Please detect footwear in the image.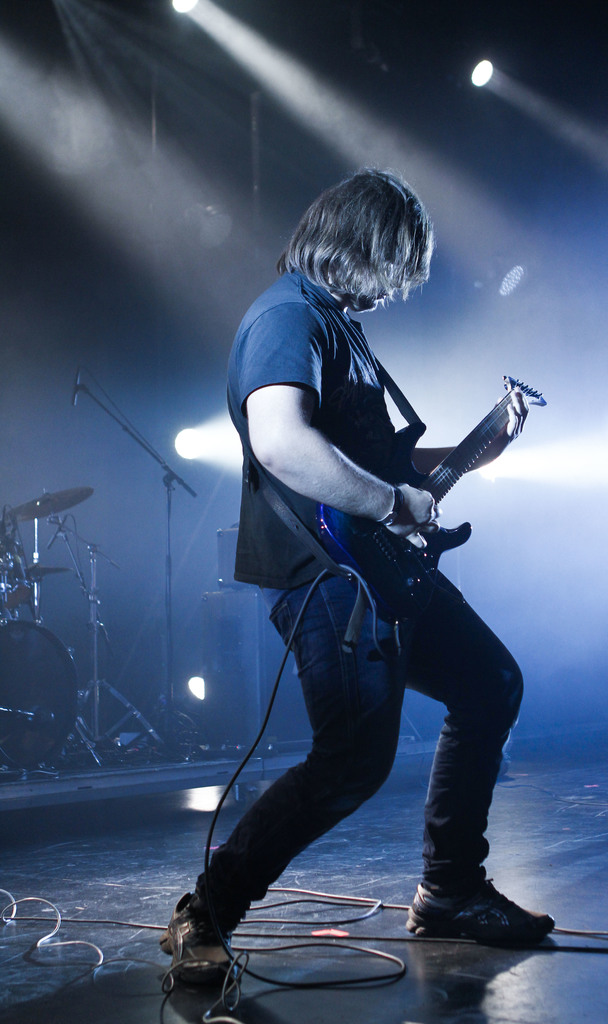
[left=166, top=890, right=241, bottom=981].
